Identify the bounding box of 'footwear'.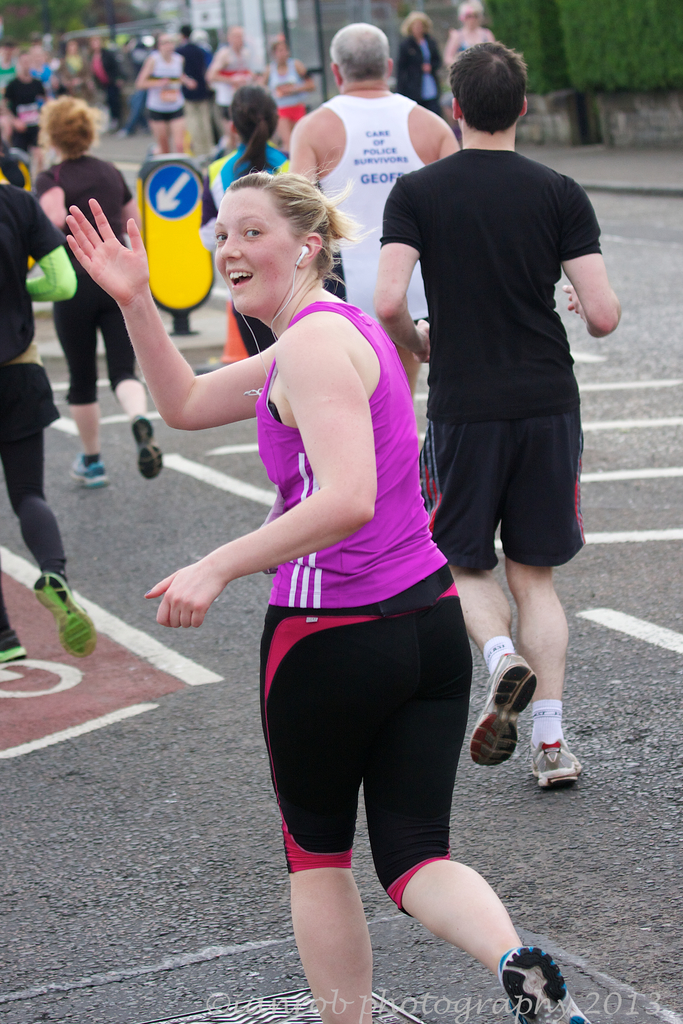
<region>70, 462, 104, 490</region>.
